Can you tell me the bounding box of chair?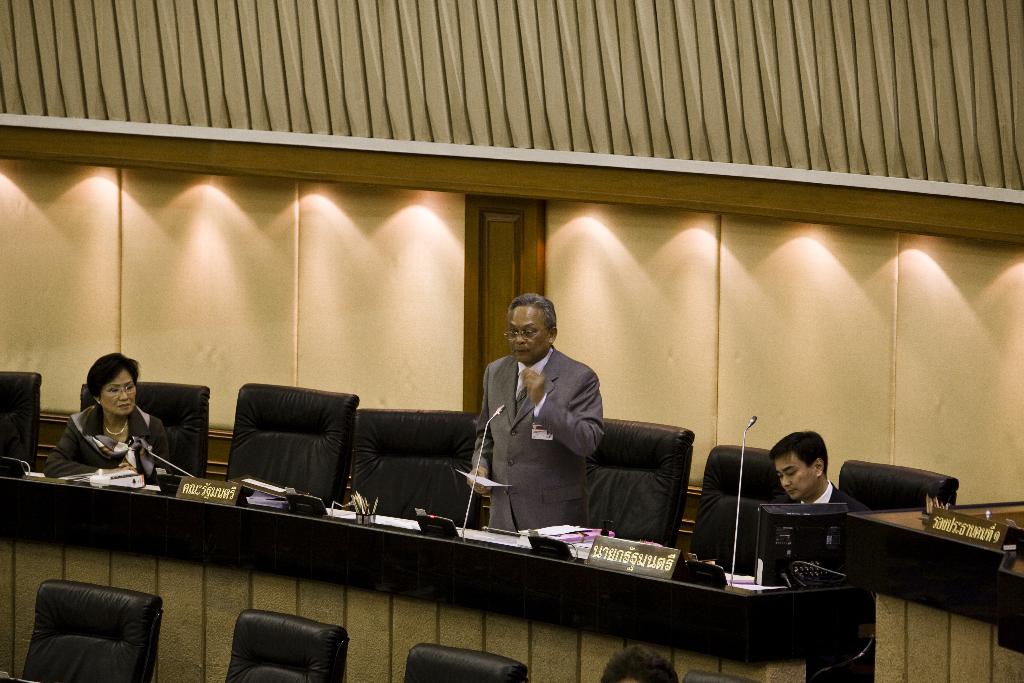
Rect(682, 667, 761, 682).
